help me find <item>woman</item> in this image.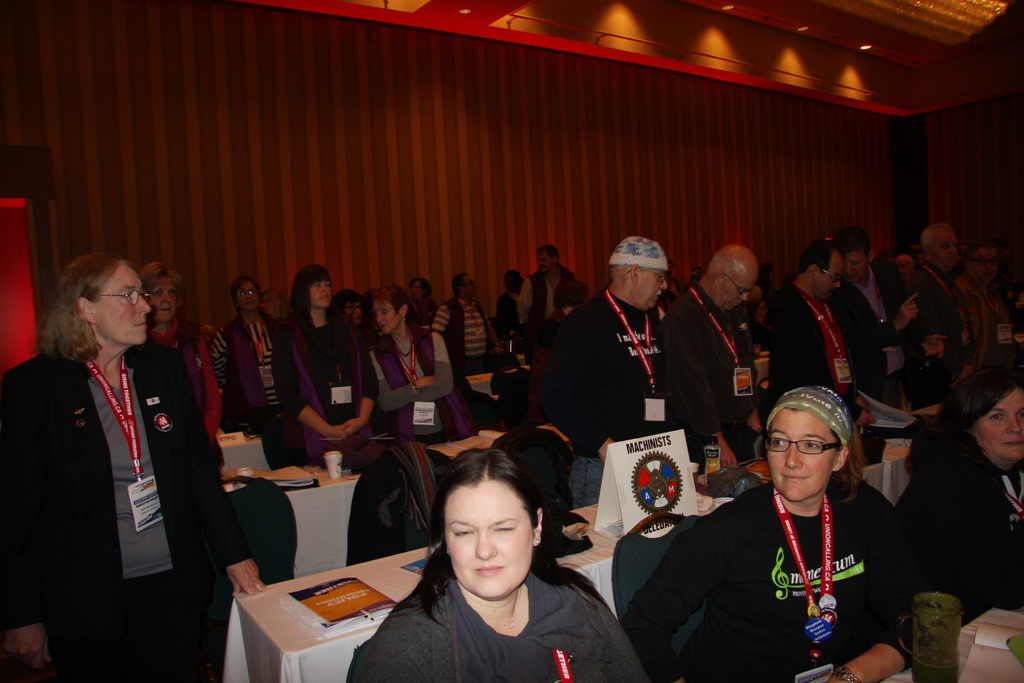
Found it: locate(897, 372, 1023, 628).
